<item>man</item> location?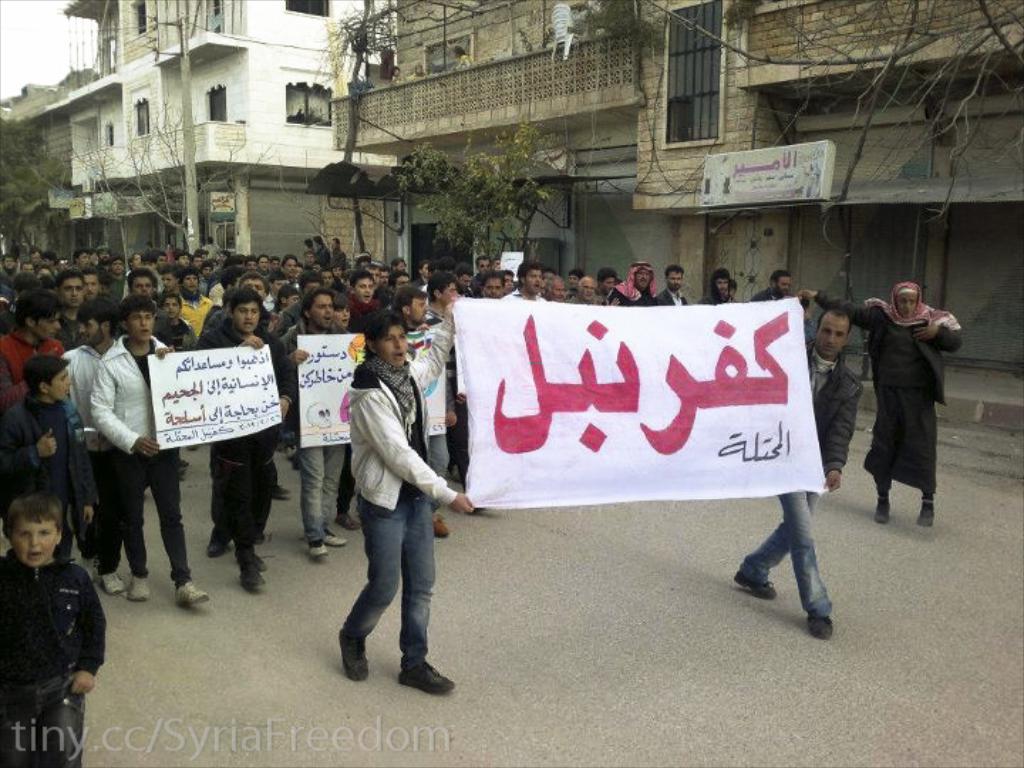
l=320, t=309, r=452, b=697
